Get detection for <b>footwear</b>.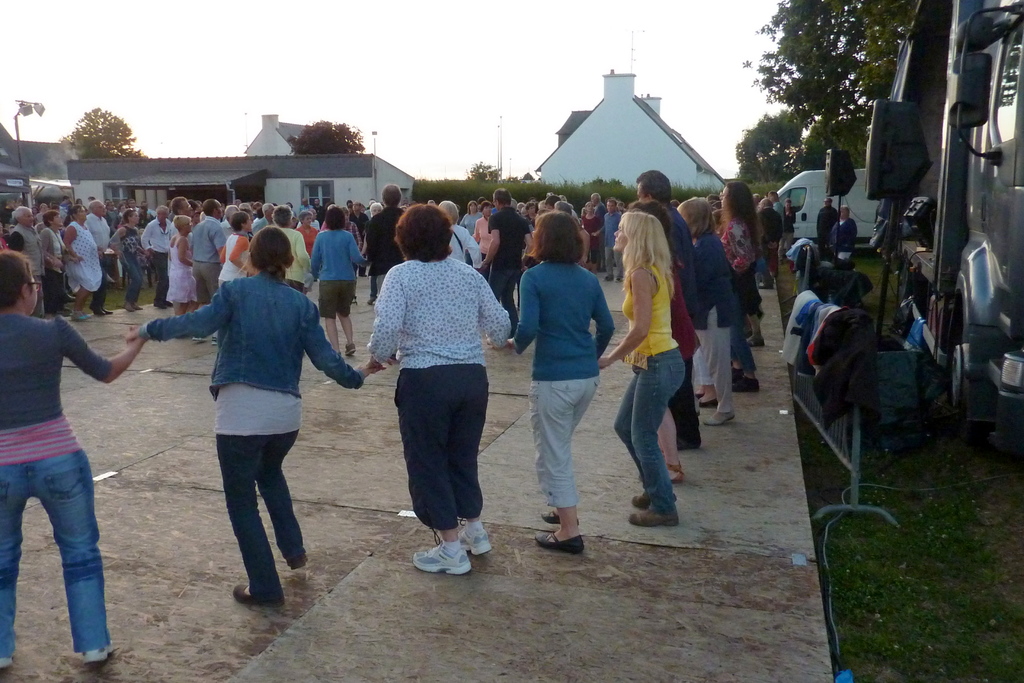
Detection: l=73, t=313, r=93, b=323.
